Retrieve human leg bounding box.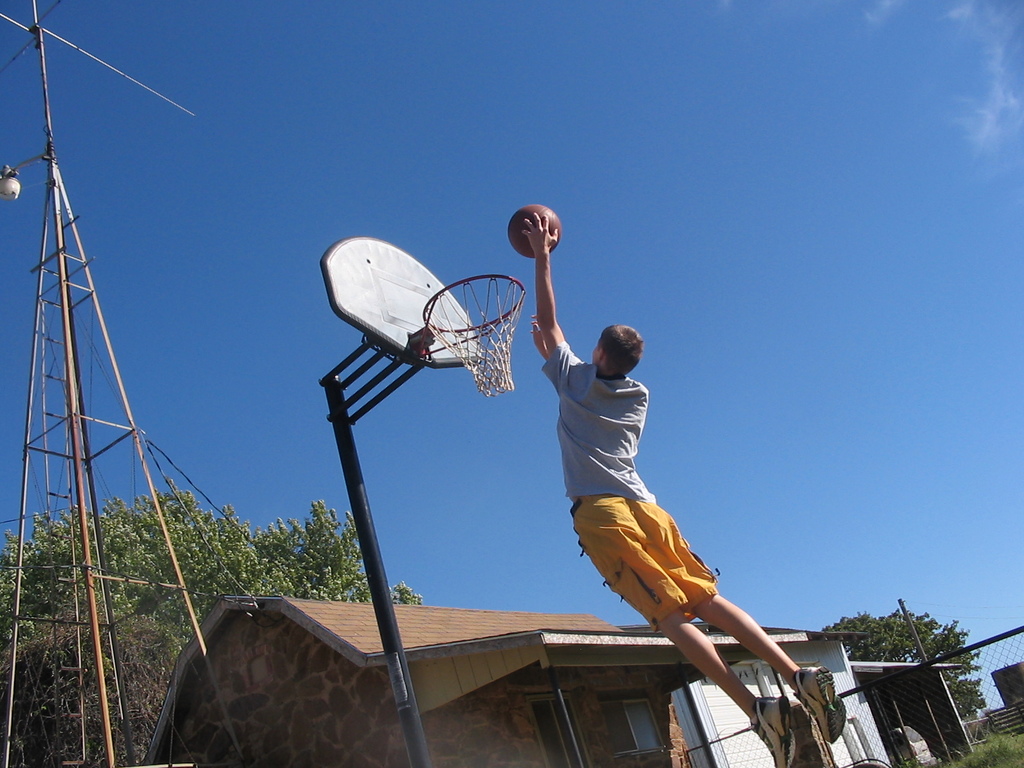
Bounding box: select_region(630, 492, 847, 746).
